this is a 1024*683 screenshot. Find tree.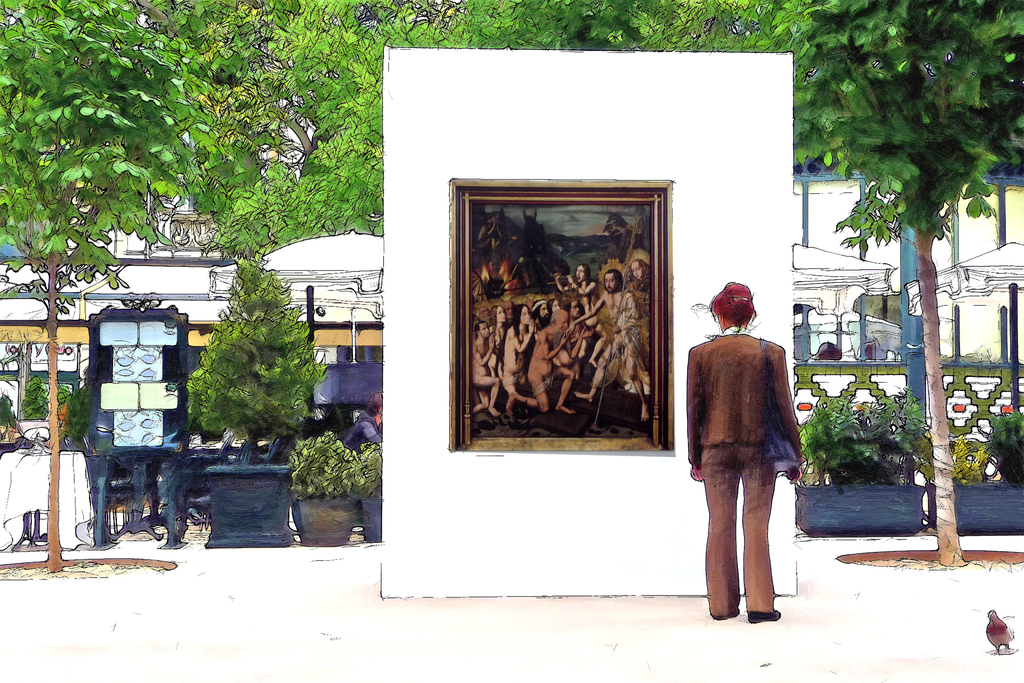
Bounding box: select_region(779, 0, 1023, 540).
